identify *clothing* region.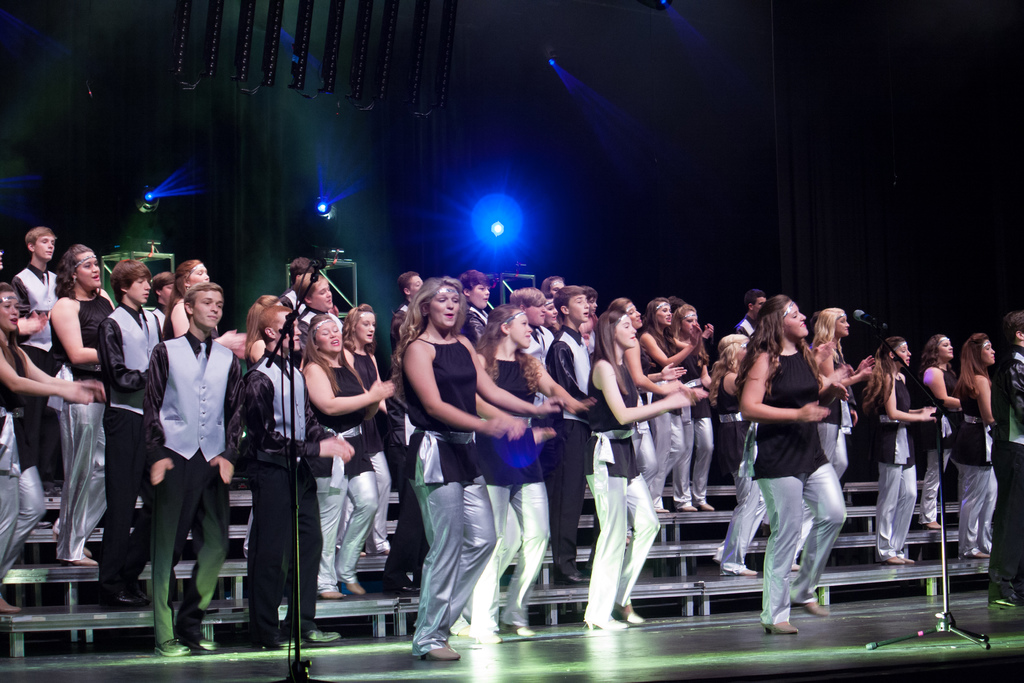
Region: (left=287, top=292, right=293, bottom=306).
